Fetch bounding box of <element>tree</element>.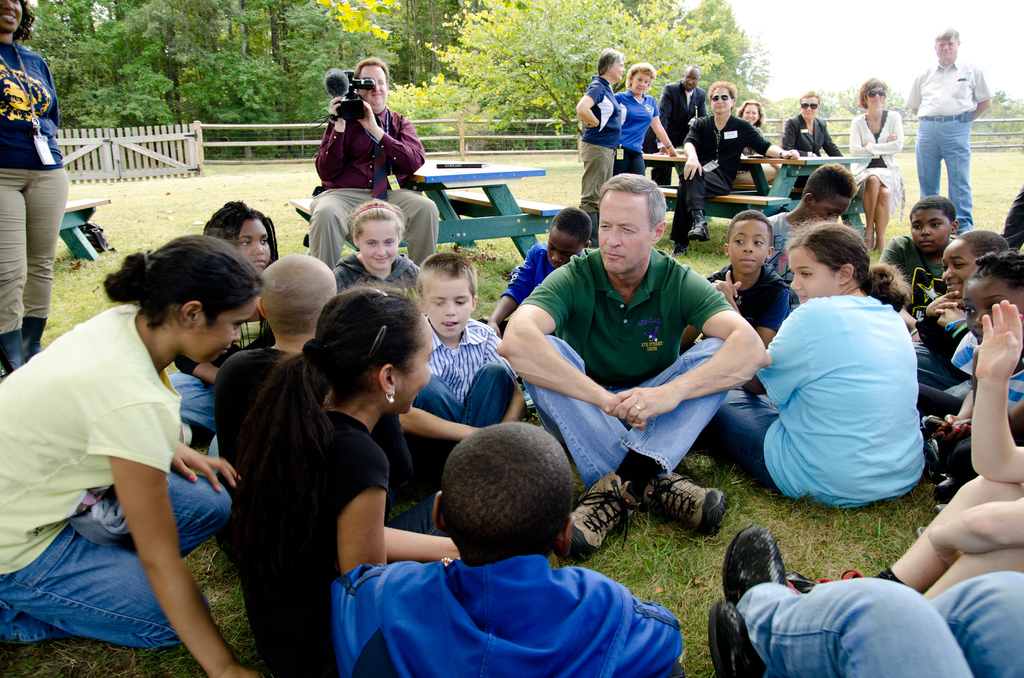
Bbox: (left=278, top=0, right=394, bottom=157).
